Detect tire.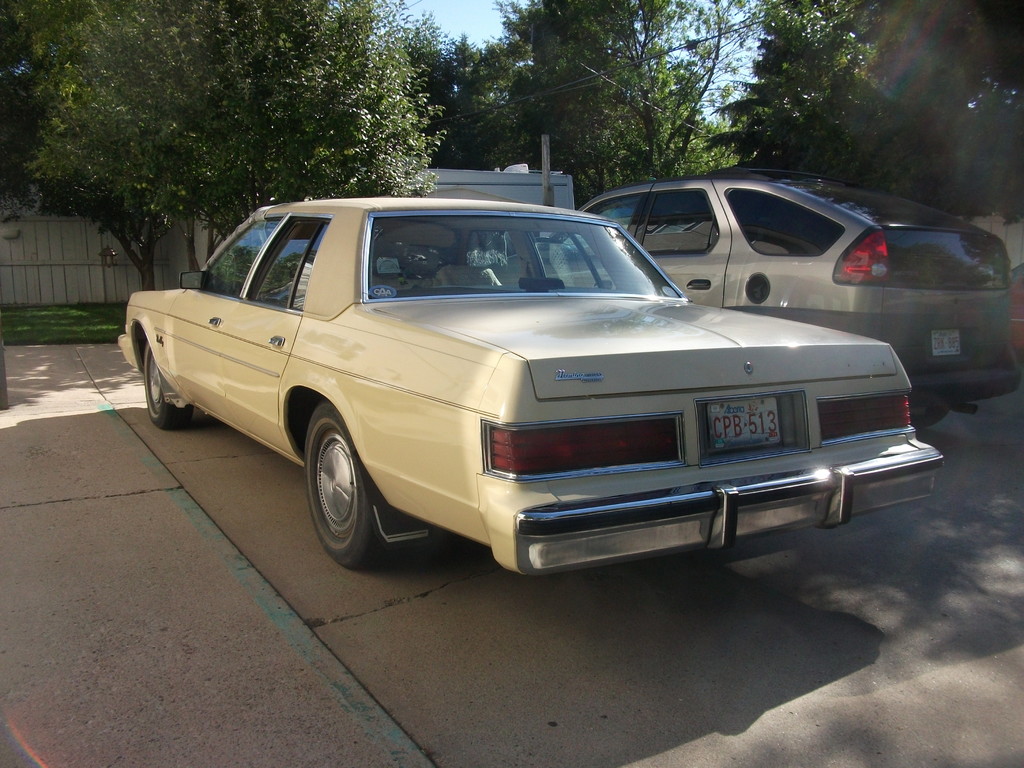
Detected at crop(909, 406, 949, 425).
